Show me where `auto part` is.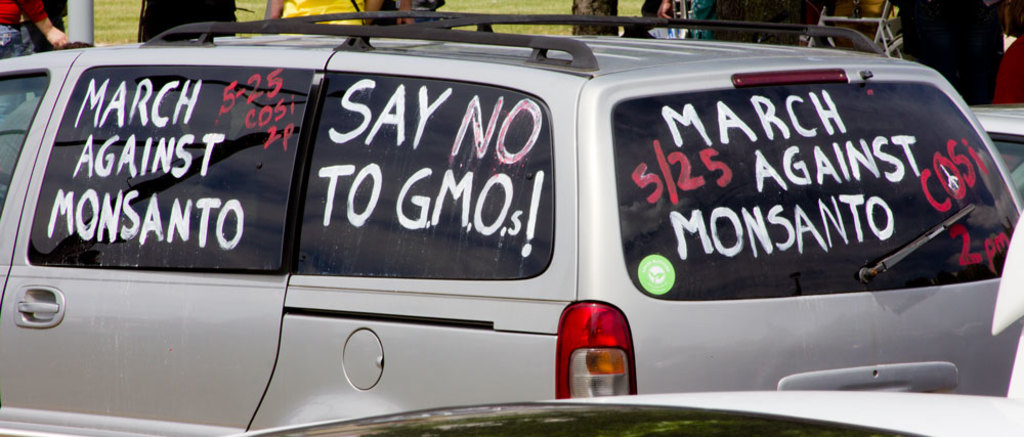
`auto part` is at box=[553, 296, 638, 401].
